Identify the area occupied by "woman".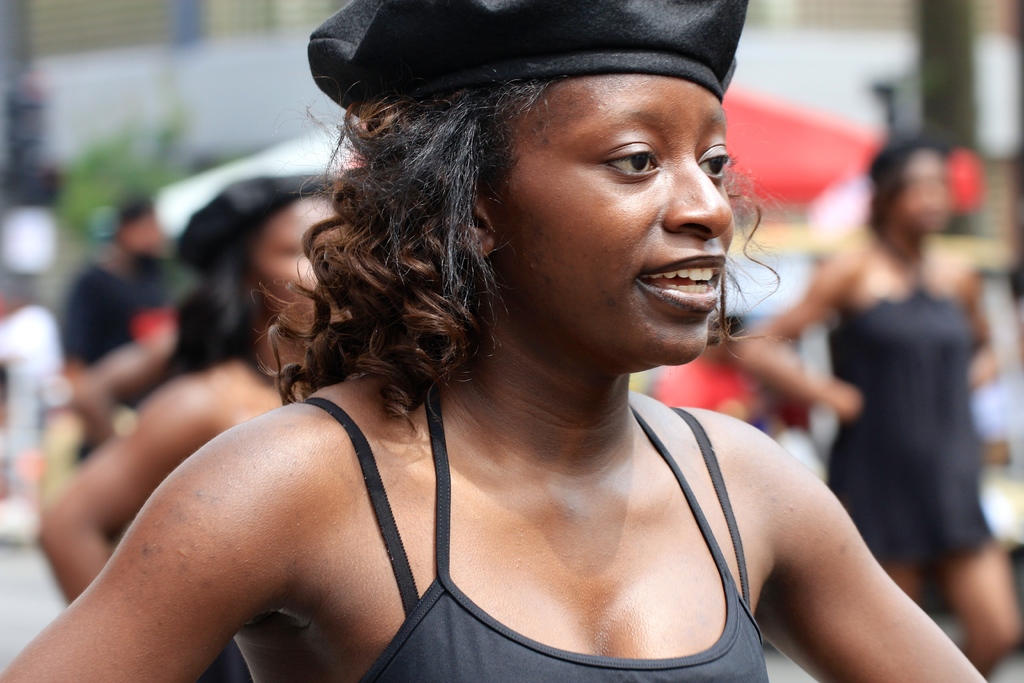
Area: x1=45 y1=168 x2=381 y2=611.
